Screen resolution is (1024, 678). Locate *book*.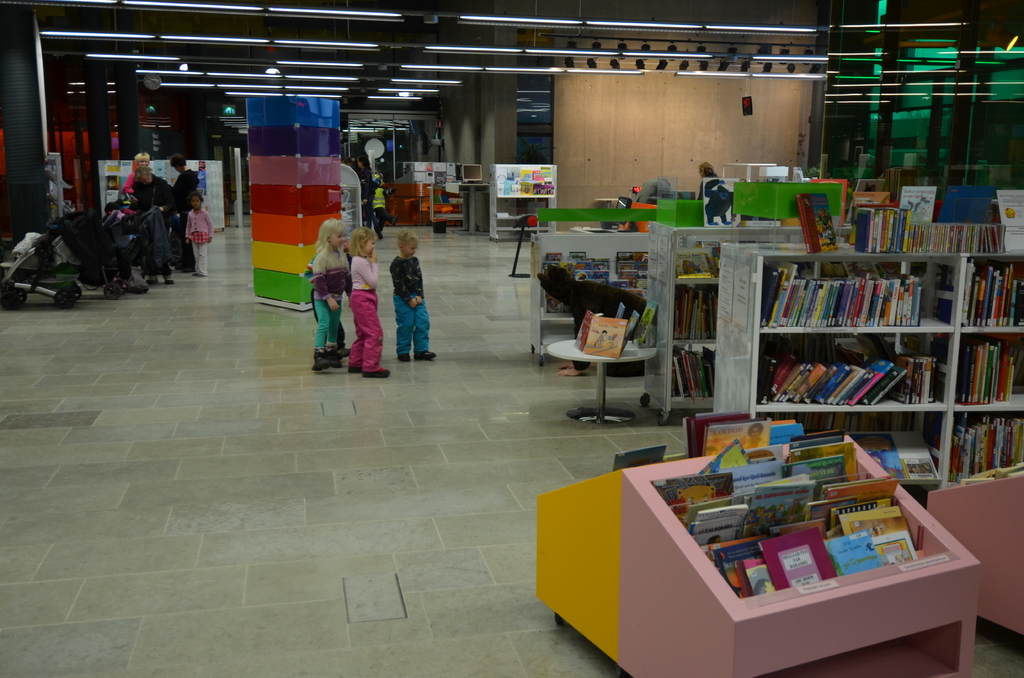
rect(1004, 185, 1023, 250).
